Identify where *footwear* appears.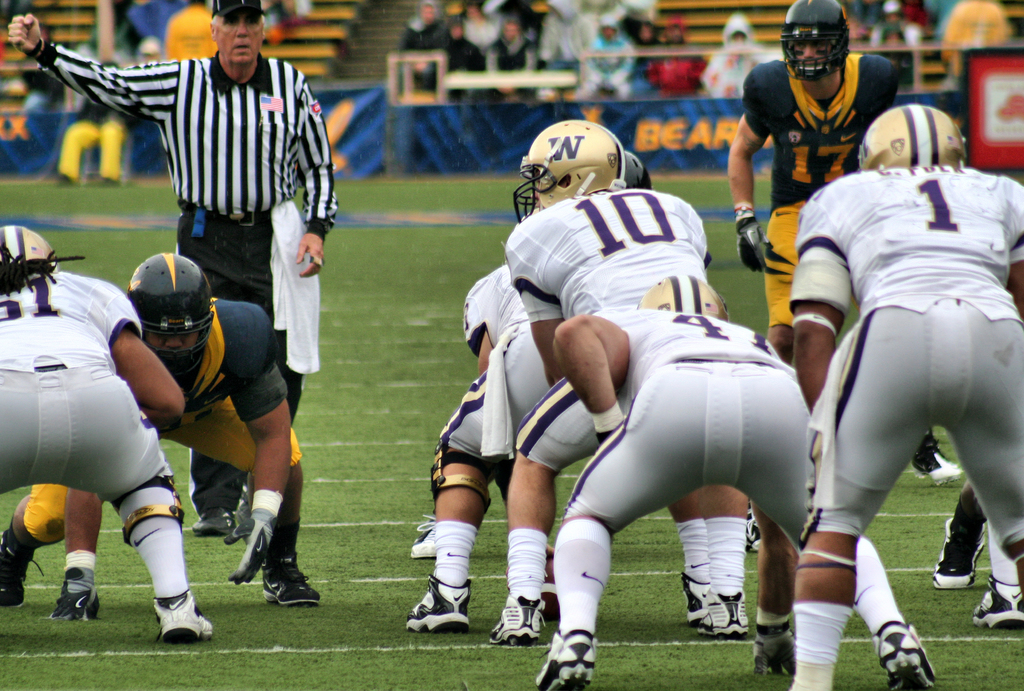
Appears at <bbox>746, 510, 765, 553</bbox>.
